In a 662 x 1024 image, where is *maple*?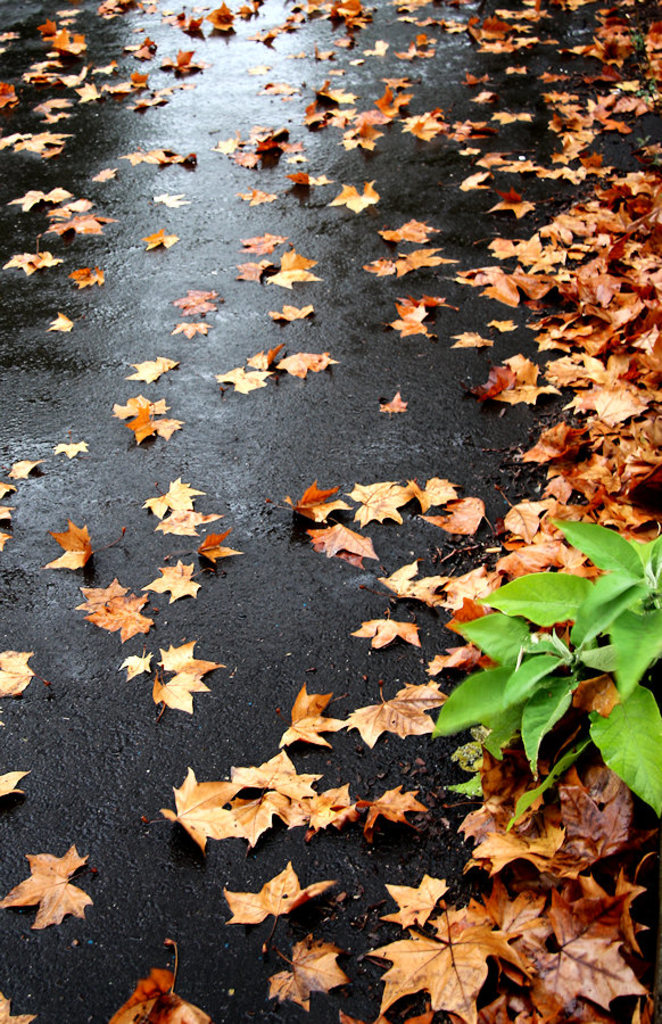
detection(125, 355, 182, 387).
